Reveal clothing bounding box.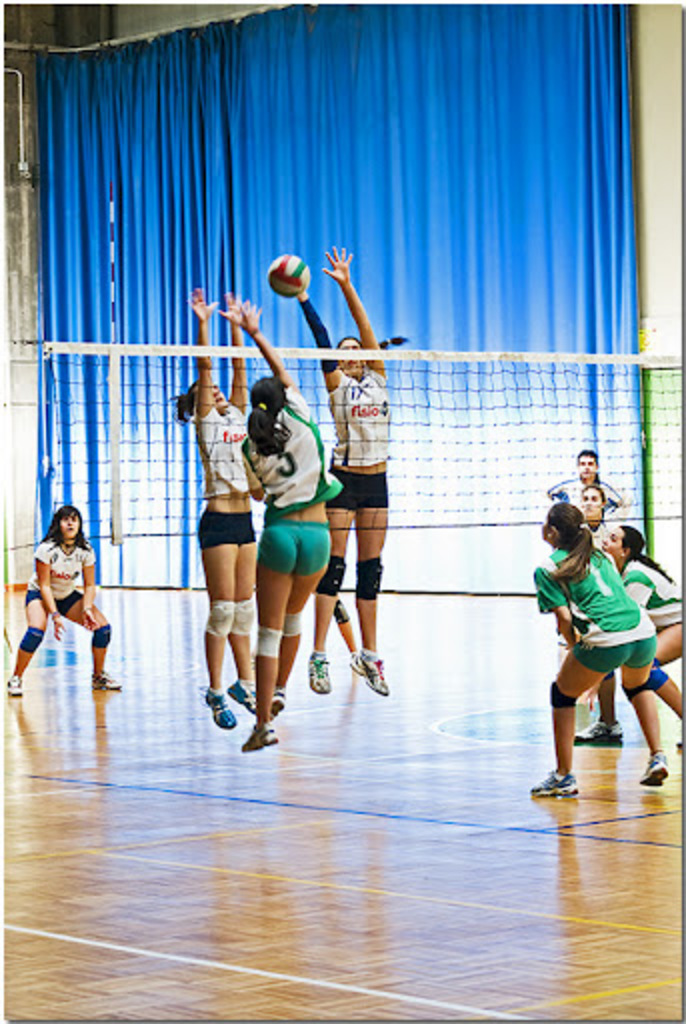
Revealed: 620, 550, 684, 648.
